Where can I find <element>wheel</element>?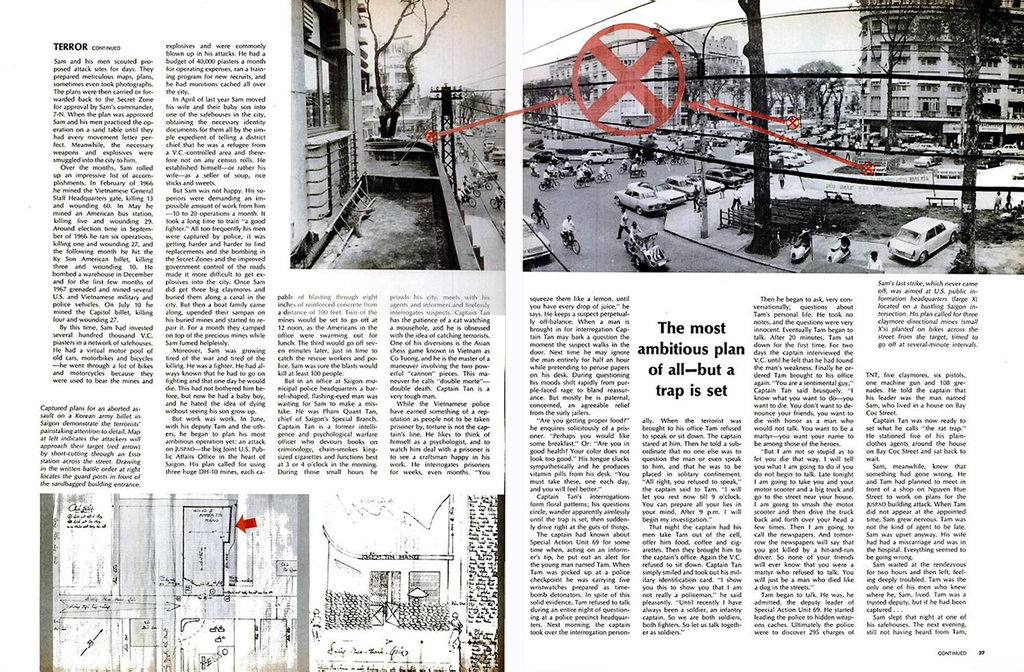
You can find it at (539, 184, 547, 193).
